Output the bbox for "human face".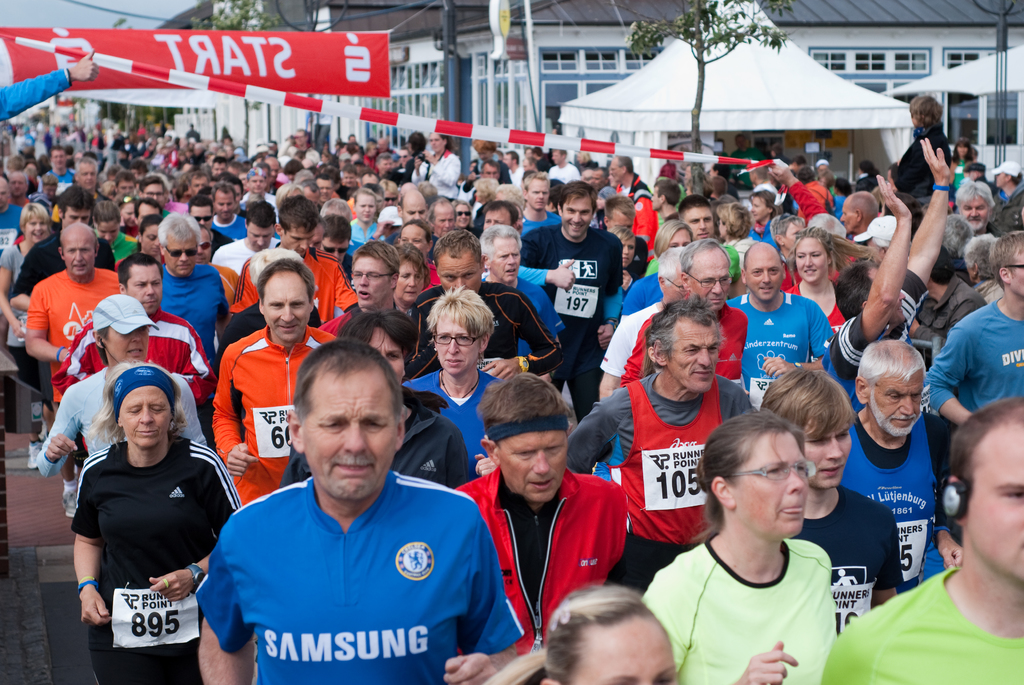
rect(570, 633, 678, 684).
